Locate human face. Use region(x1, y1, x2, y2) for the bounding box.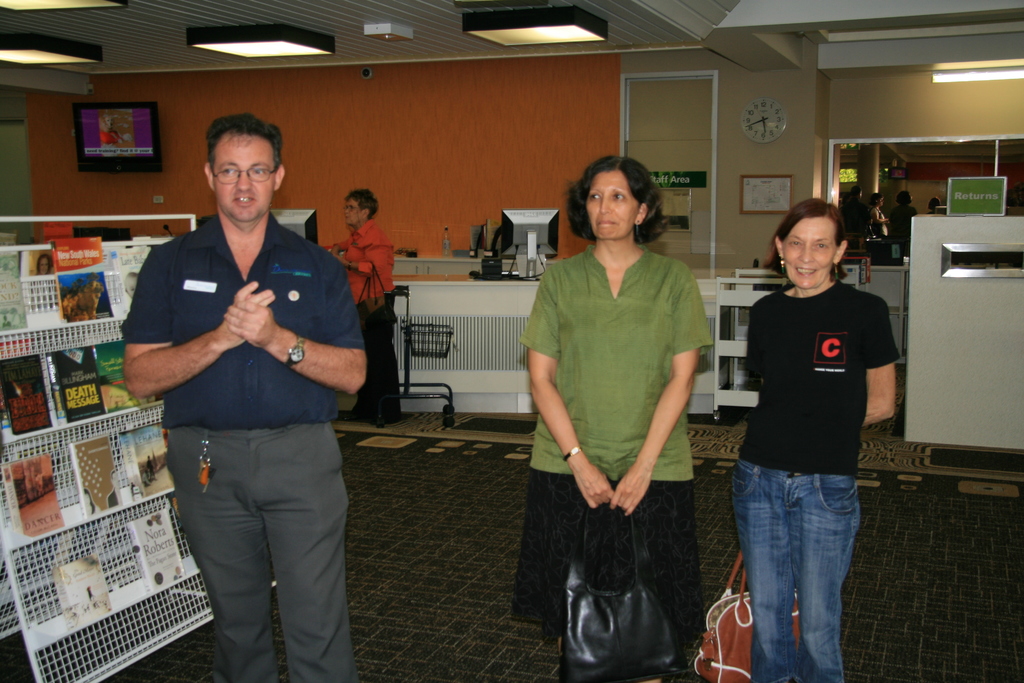
region(579, 173, 643, 240).
